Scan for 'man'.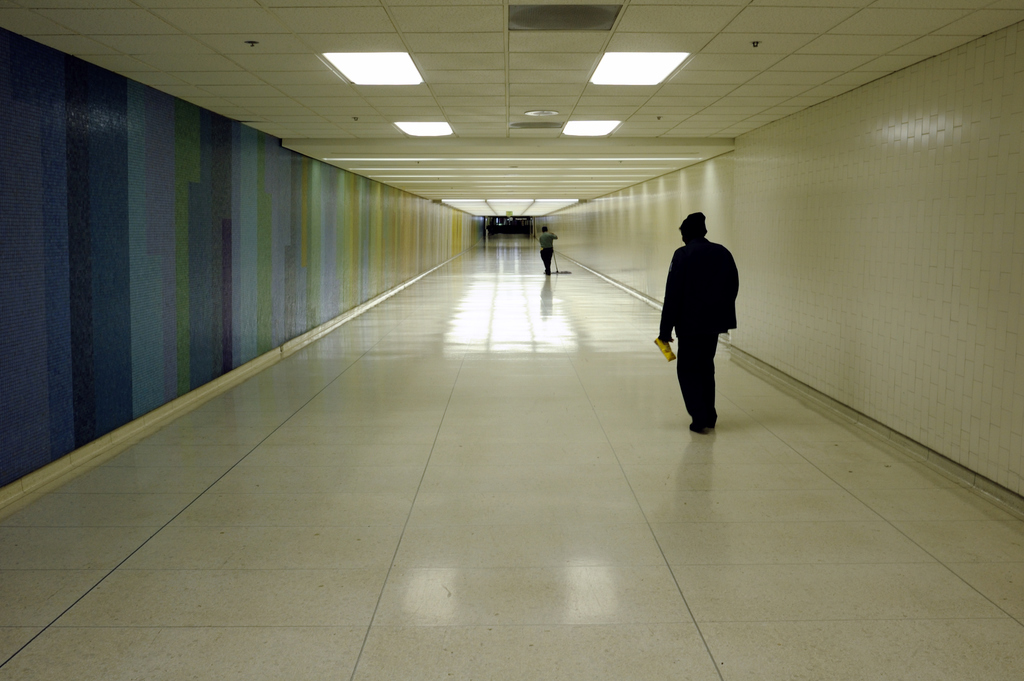
Scan result: bbox=(660, 212, 741, 431).
